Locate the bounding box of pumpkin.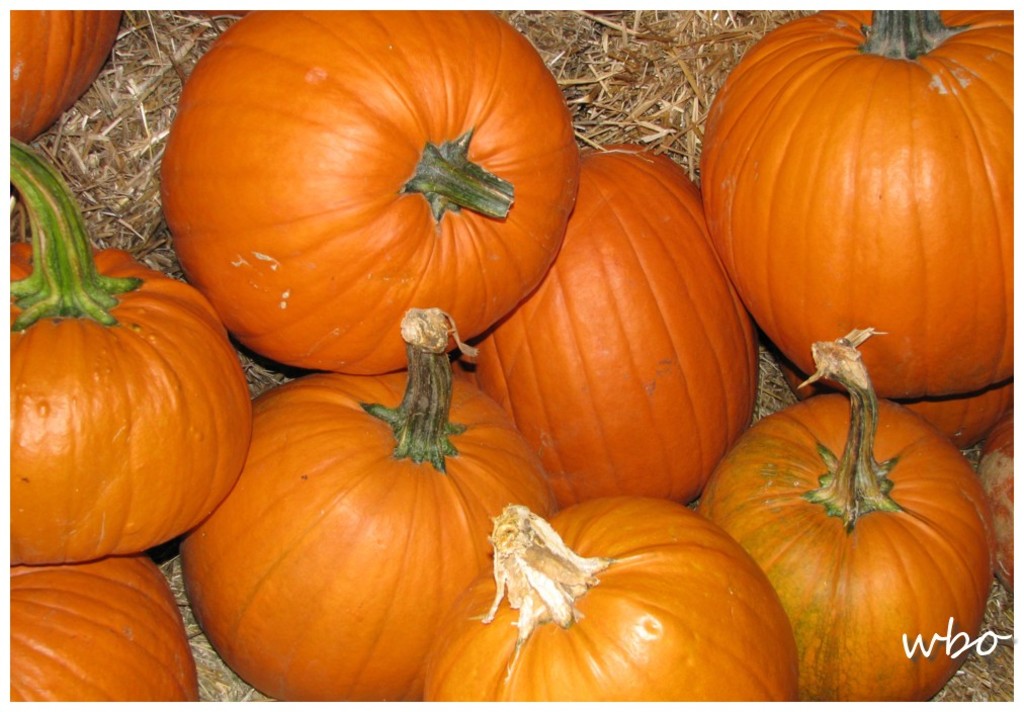
Bounding box: 6 551 200 703.
